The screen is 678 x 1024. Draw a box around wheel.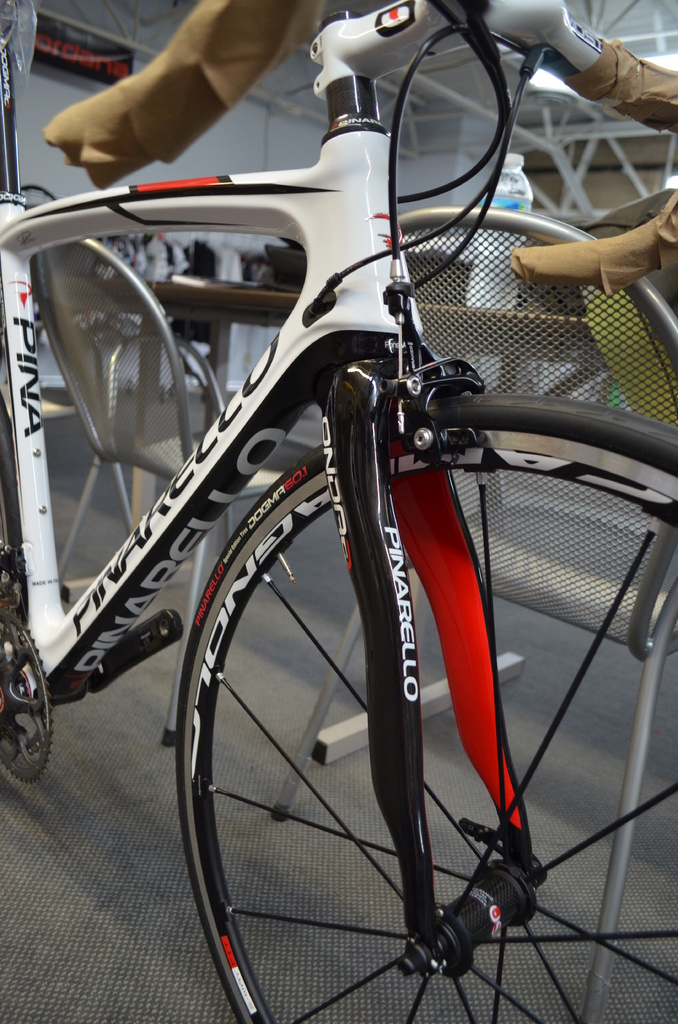
rect(175, 383, 677, 1023).
